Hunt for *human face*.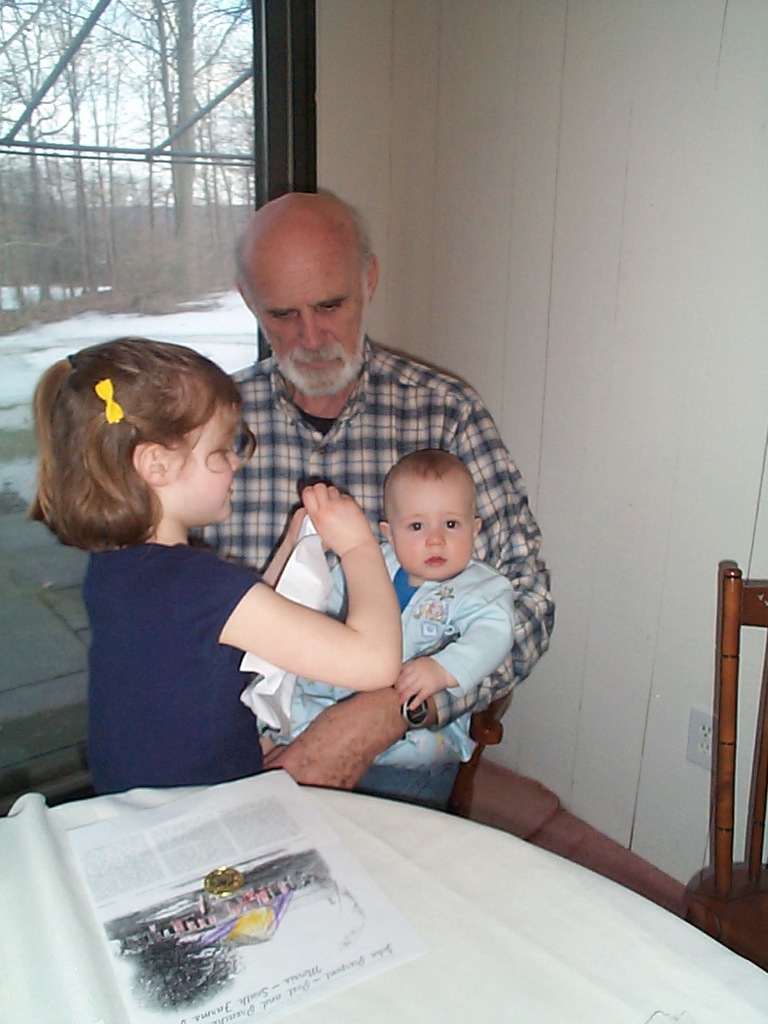
Hunted down at select_region(172, 401, 245, 517).
